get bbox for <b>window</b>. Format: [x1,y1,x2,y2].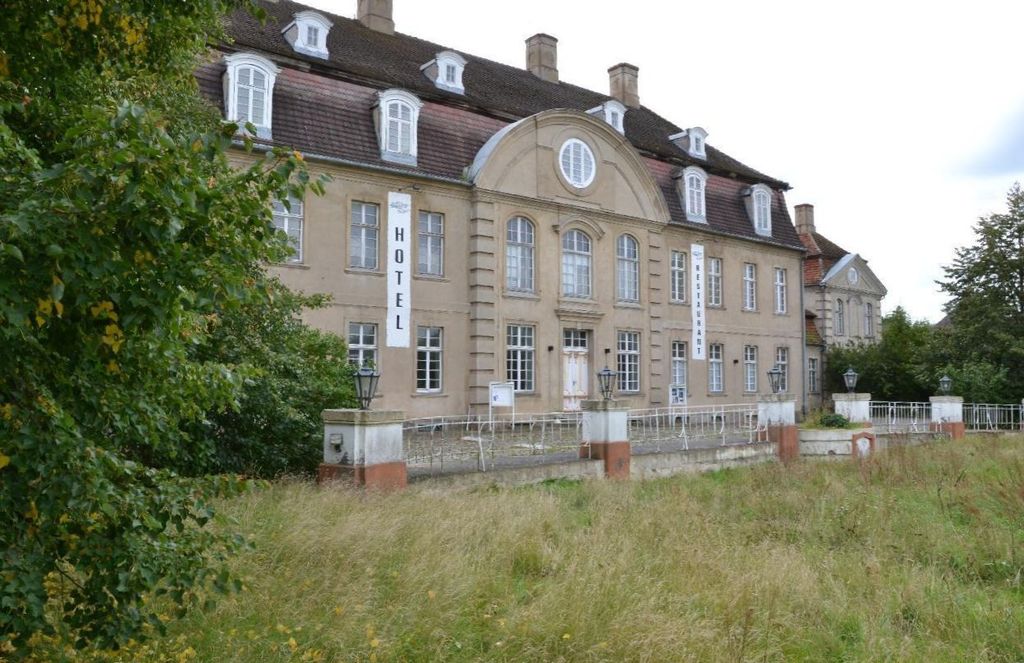
[620,332,647,394].
